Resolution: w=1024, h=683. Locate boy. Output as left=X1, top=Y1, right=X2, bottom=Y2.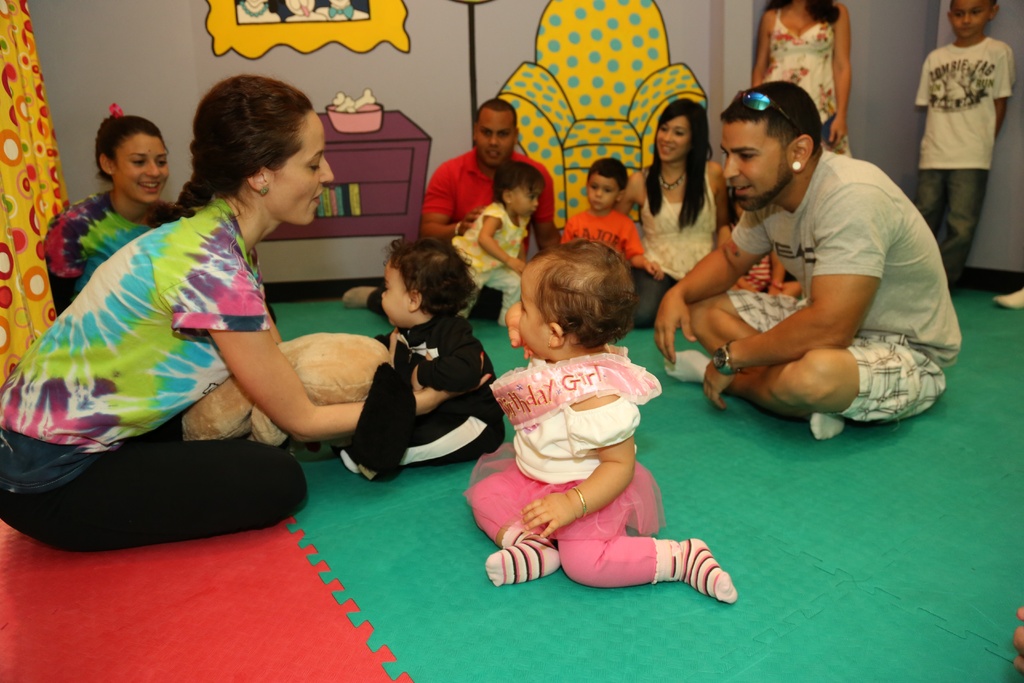
left=559, top=156, right=666, bottom=277.
